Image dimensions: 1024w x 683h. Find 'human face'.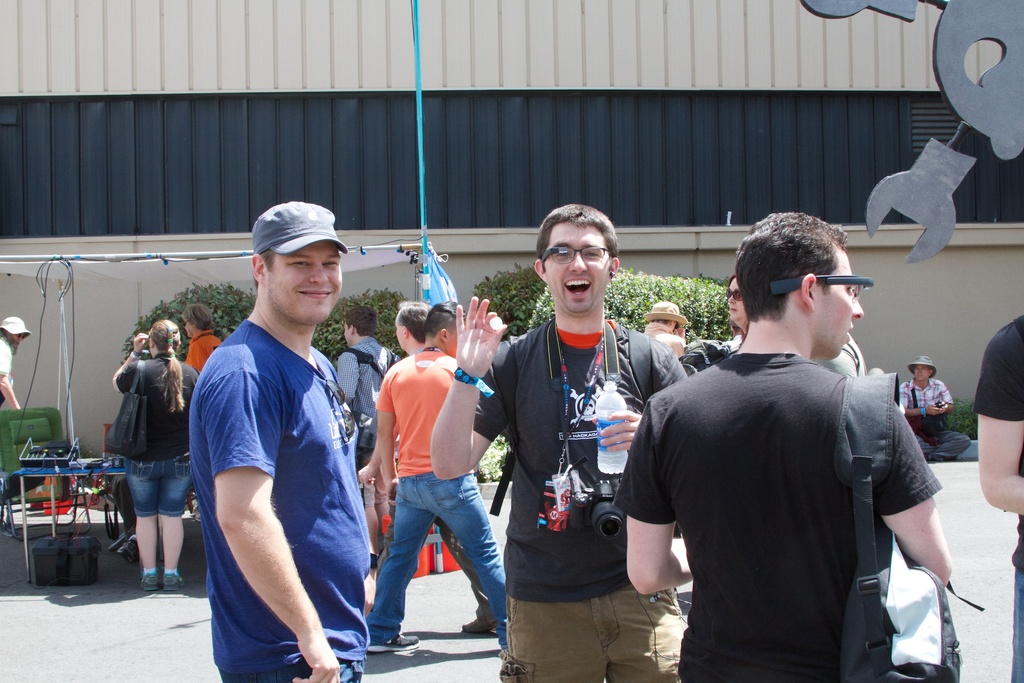
(x1=913, y1=368, x2=931, y2=382).
